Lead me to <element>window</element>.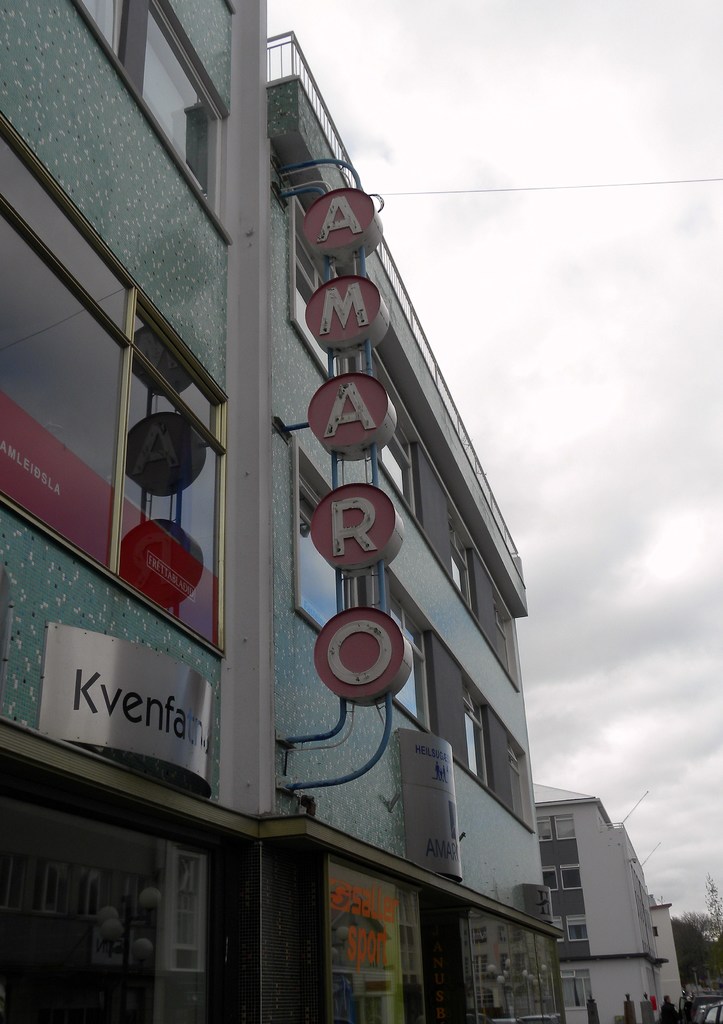
Lead to Rect(302, 477, 351, 630).
